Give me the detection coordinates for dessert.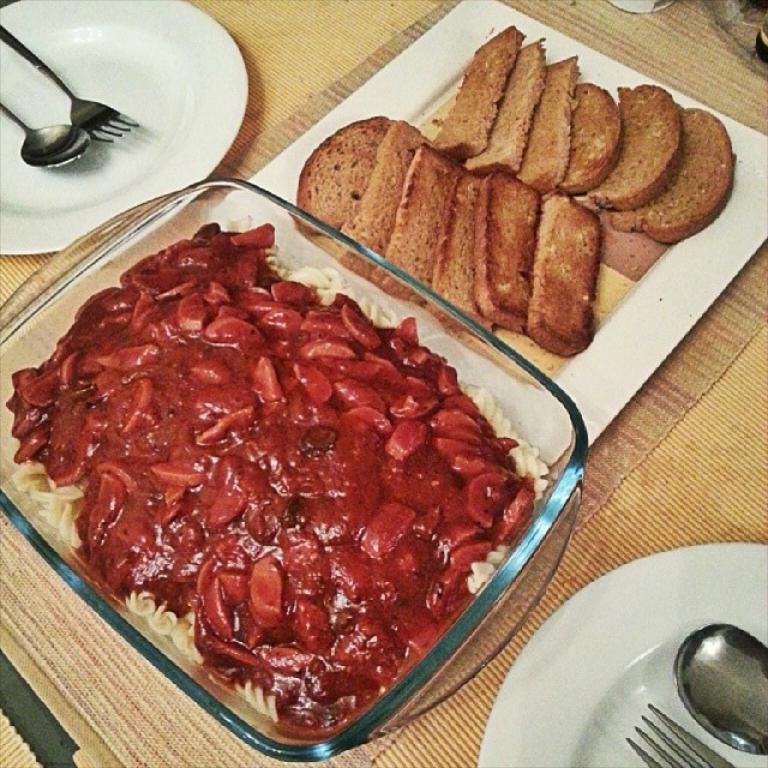
box=[458, 175, 528, 325].
